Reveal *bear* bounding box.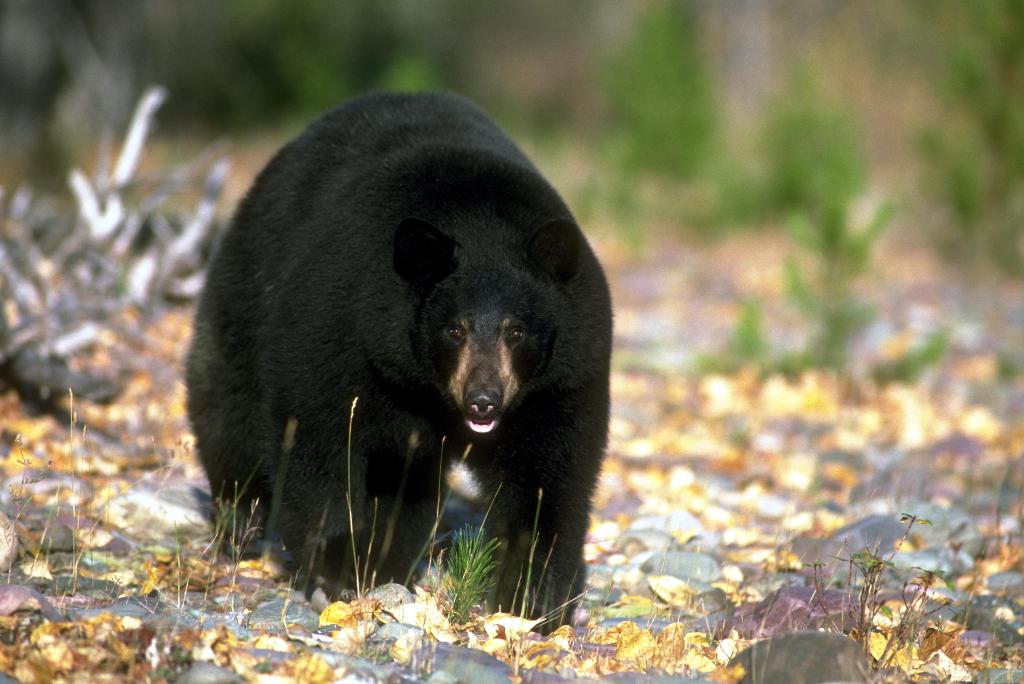
Revealed: (181,90,616,638).
